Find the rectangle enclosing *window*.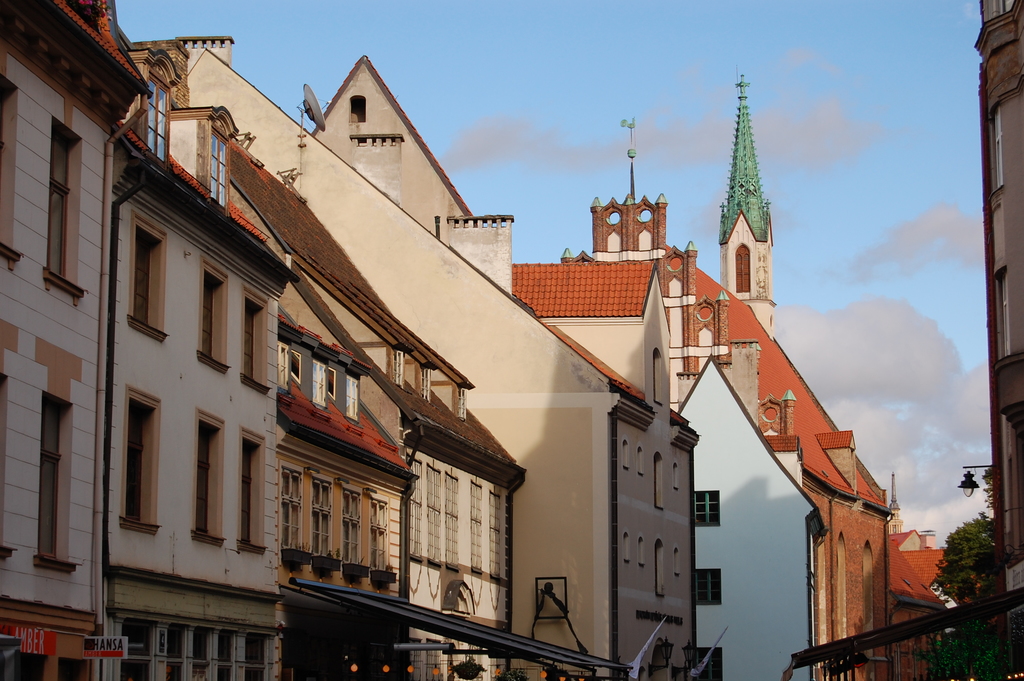
region(310, 364, 326, 404).
